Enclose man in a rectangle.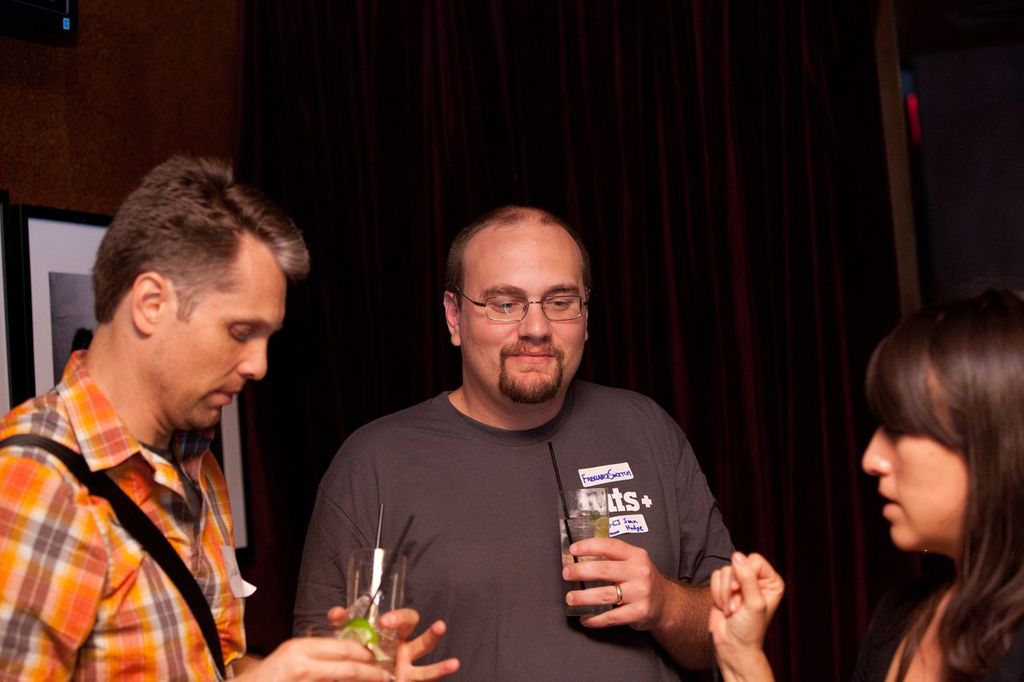
crop(278, 203, 782, 660).
